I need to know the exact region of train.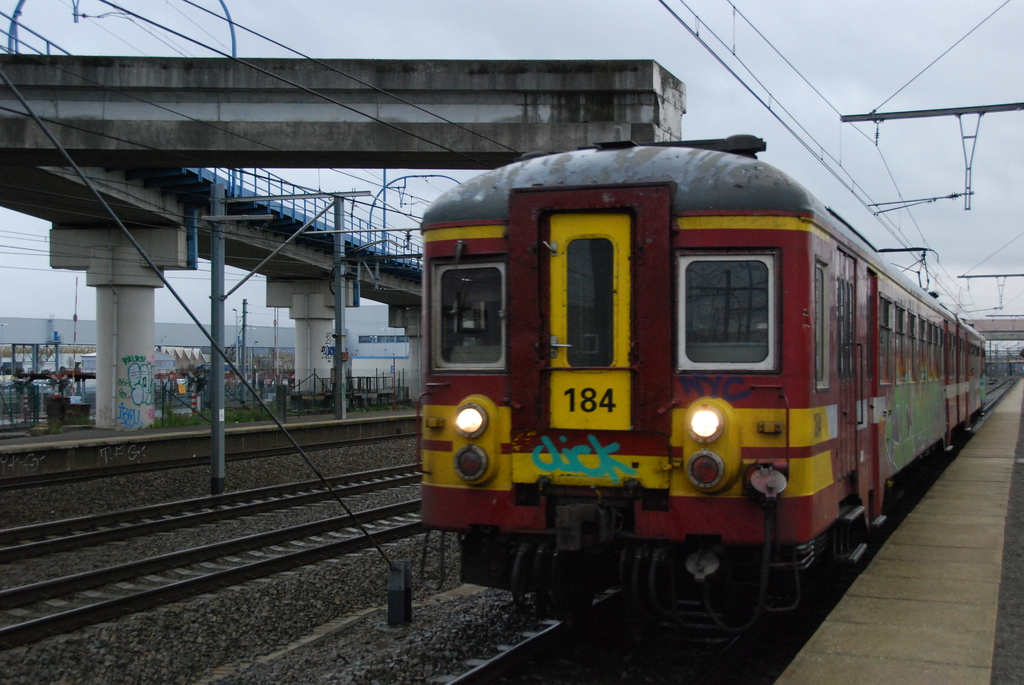
Region: [413,129,989,648].
